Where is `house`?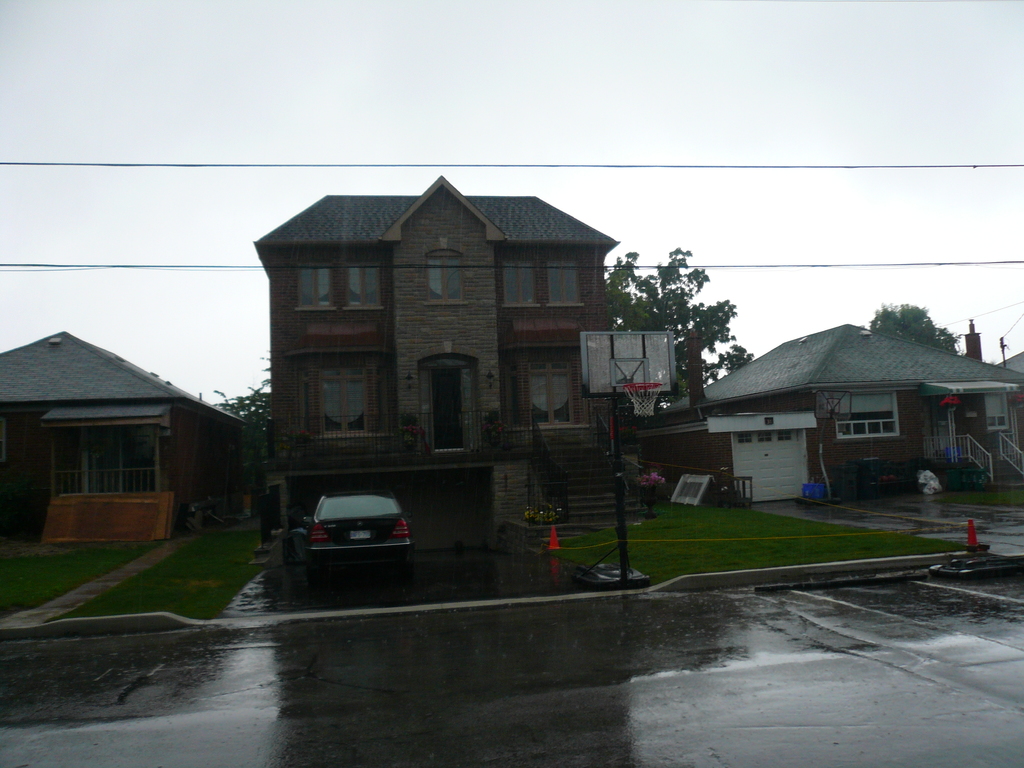
region(0, 328, 248, 541).
